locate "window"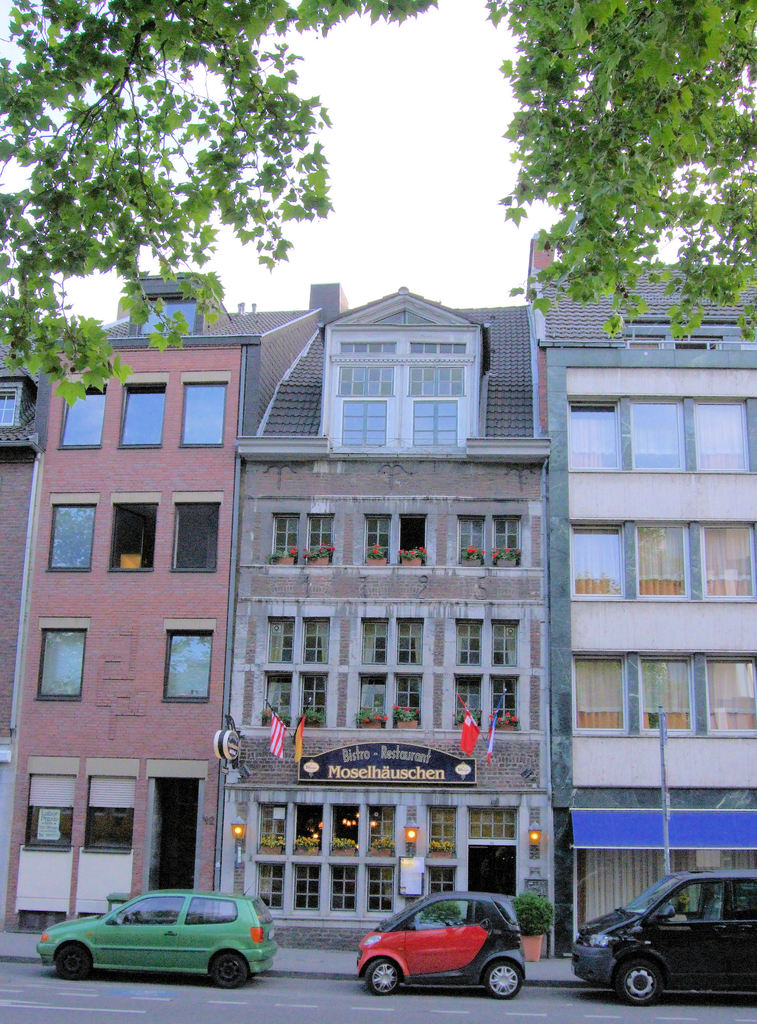
165,632,213,703
